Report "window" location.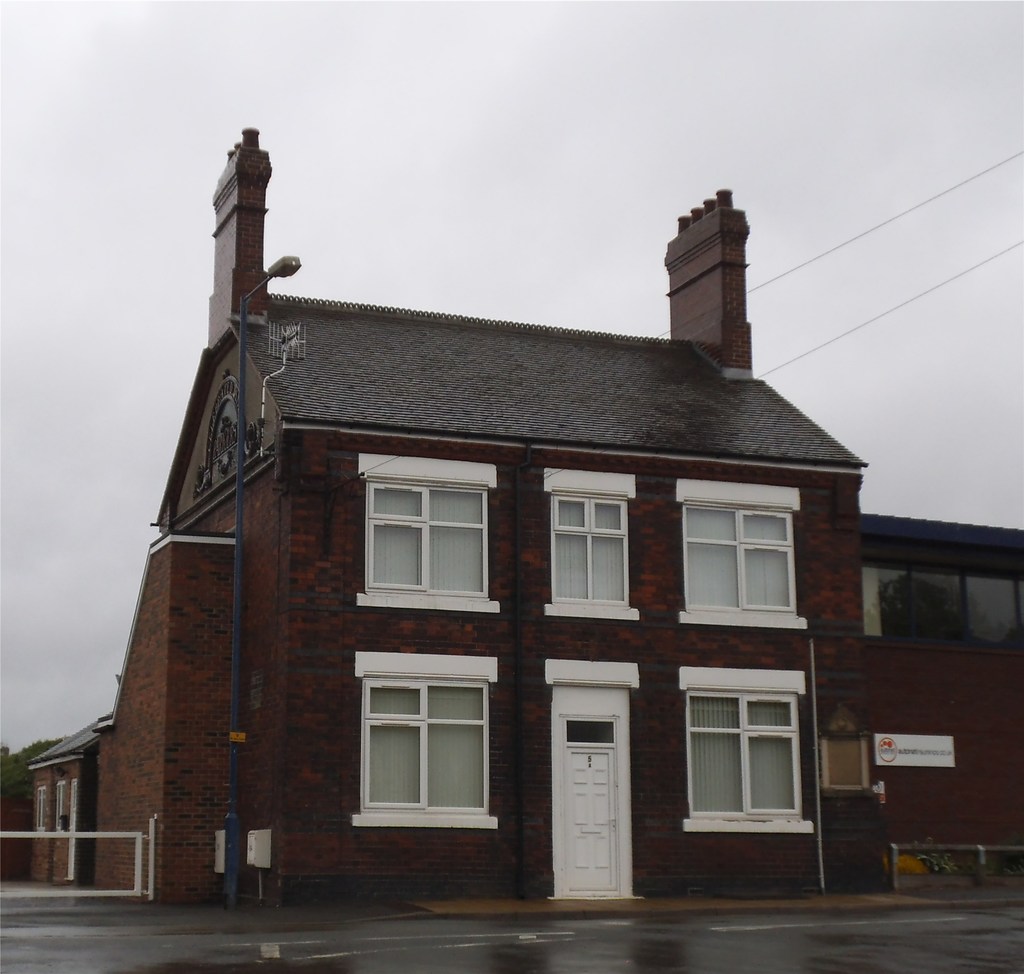
Report: x1=541 y1=471 x2=638 y2=620.
